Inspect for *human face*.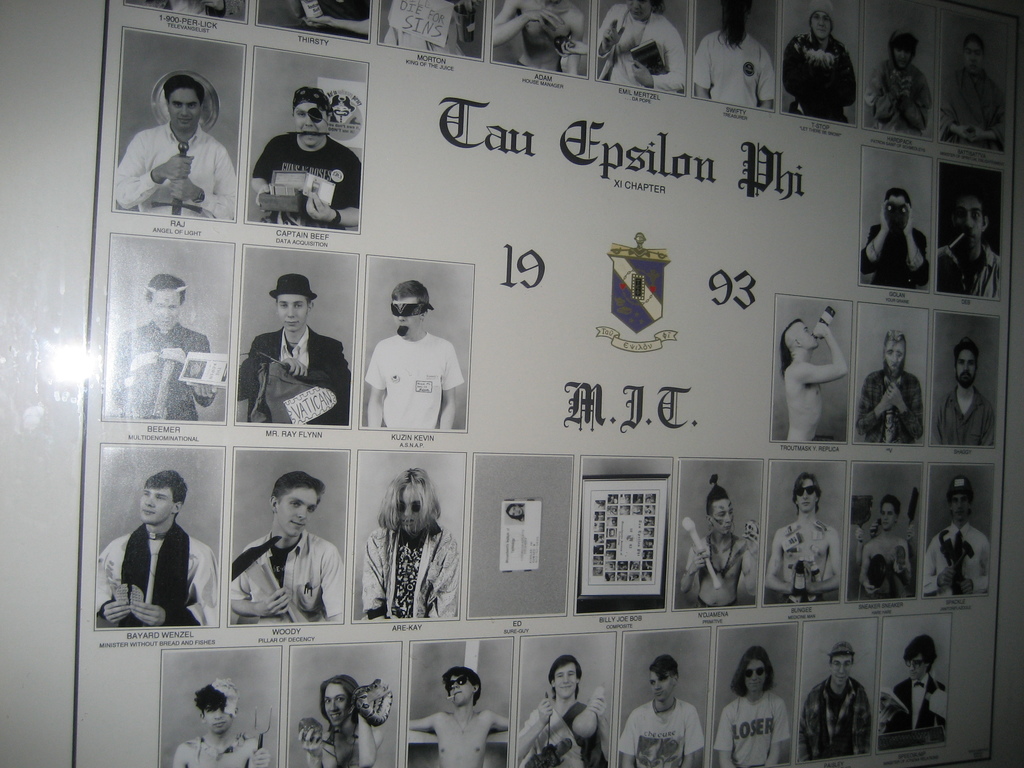
Inspection: l=883, t=505, r=898, b=527.
